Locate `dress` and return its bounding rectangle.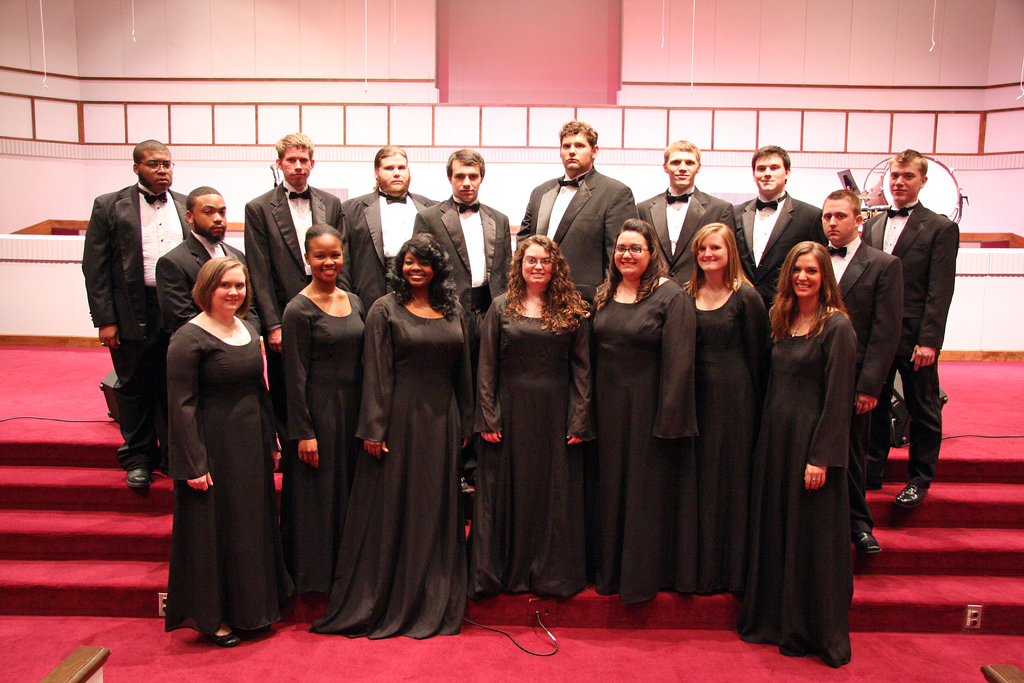
<bbox>309, 293, 480, 639</bbox>.
